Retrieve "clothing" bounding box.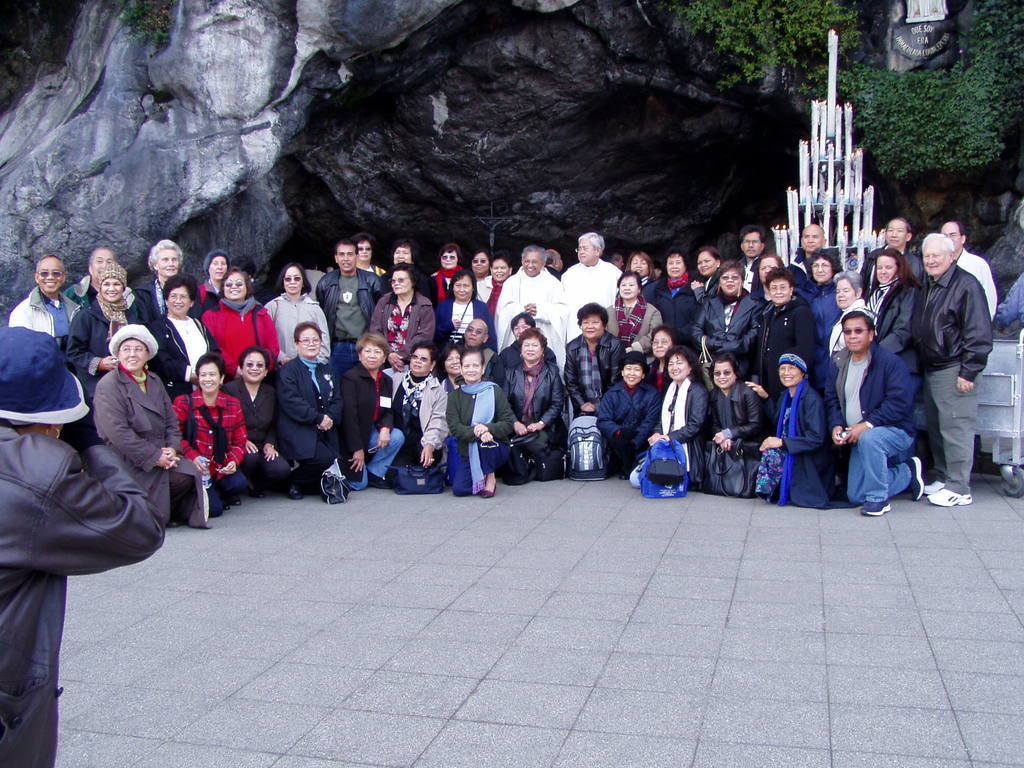
Bounding box: (262, 294, 330, 356).
